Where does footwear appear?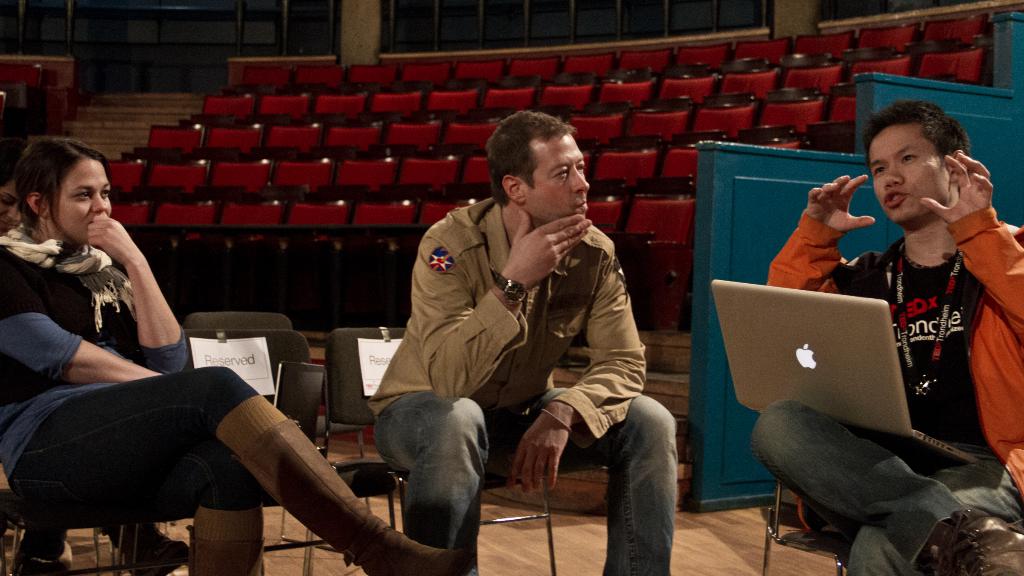
Appears at (196, 542, 261, 575).
